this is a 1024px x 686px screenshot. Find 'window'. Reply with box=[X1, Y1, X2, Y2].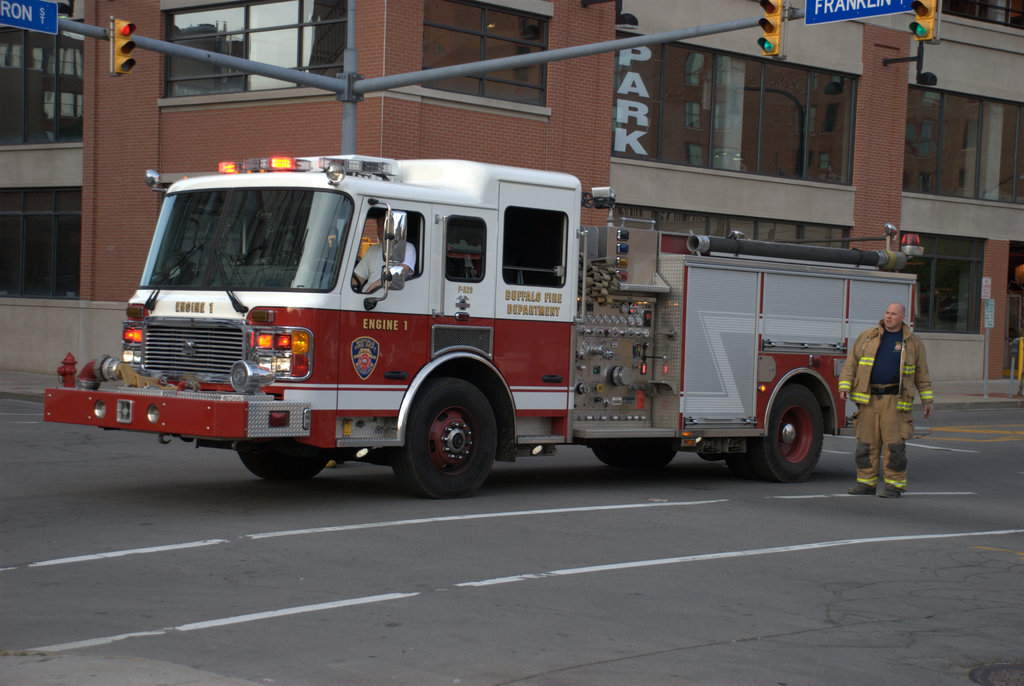
box=[0, 187, 81, 297].
